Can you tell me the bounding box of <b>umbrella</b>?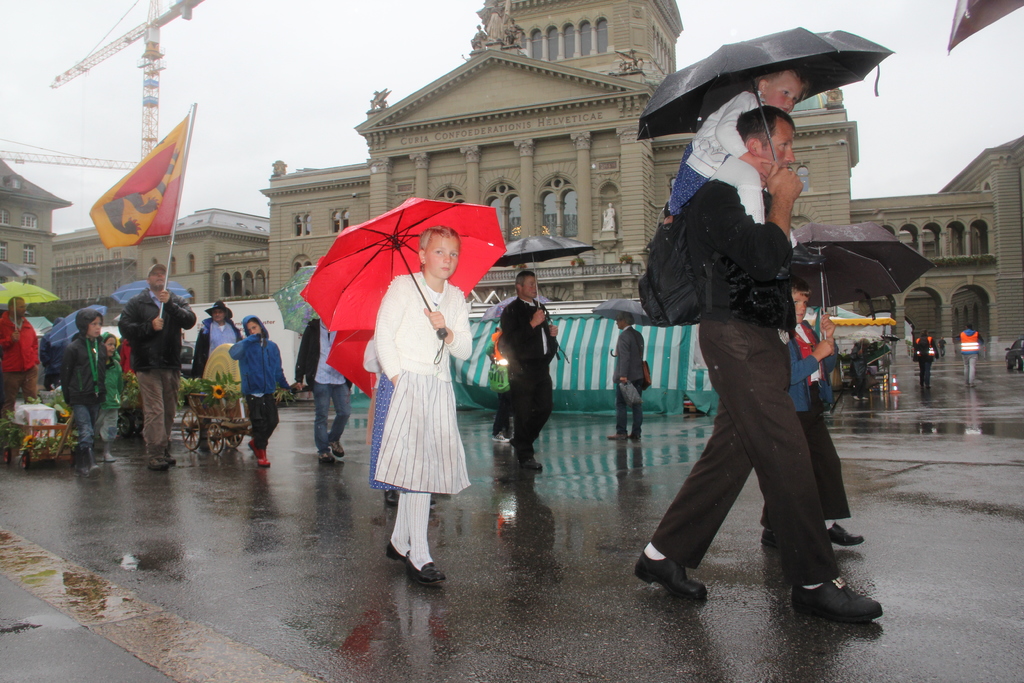
bbox=[298, 195, 507, 362].
